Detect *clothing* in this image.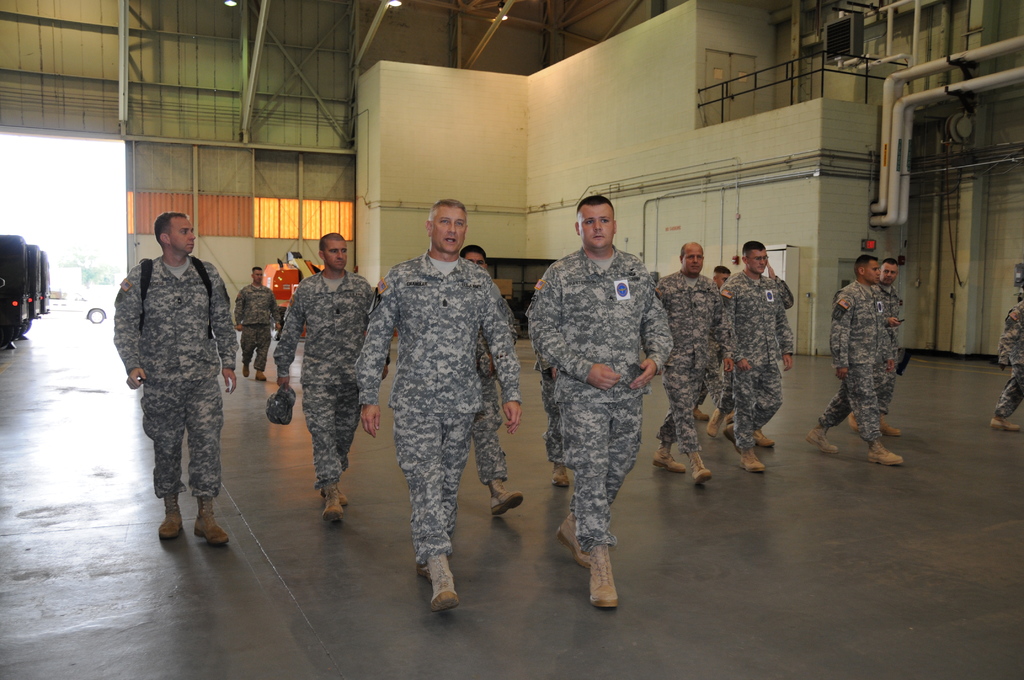
Detection: region(273, 271, 390, 490).
